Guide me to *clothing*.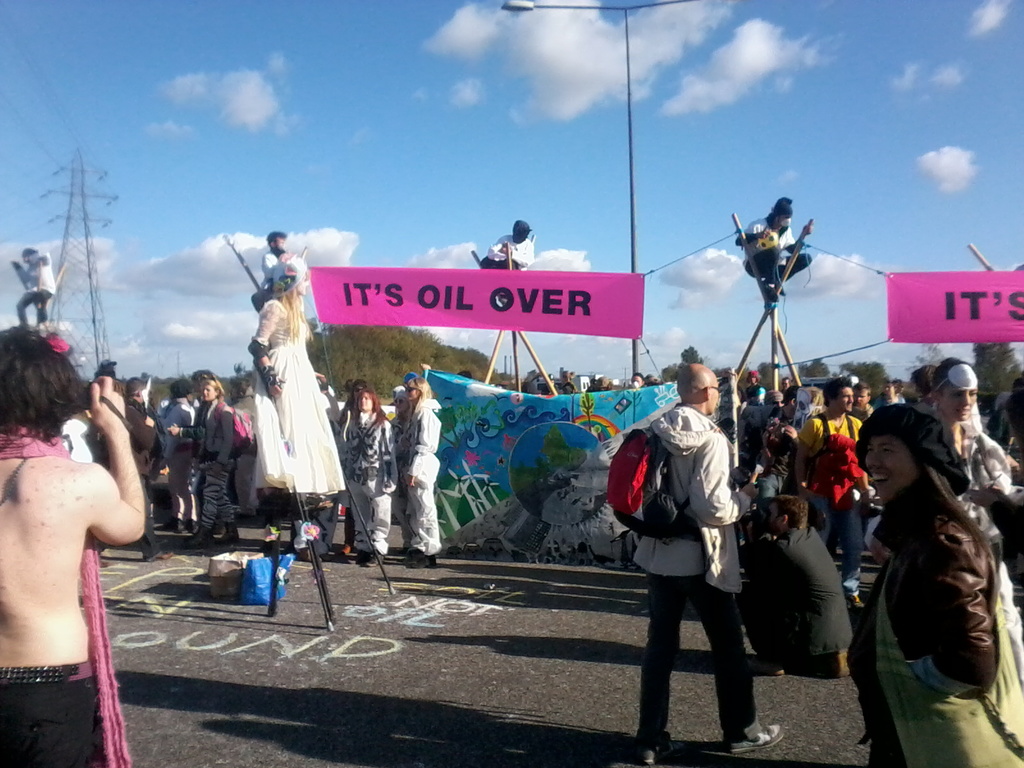
Guidance: 737,522,852,666.
